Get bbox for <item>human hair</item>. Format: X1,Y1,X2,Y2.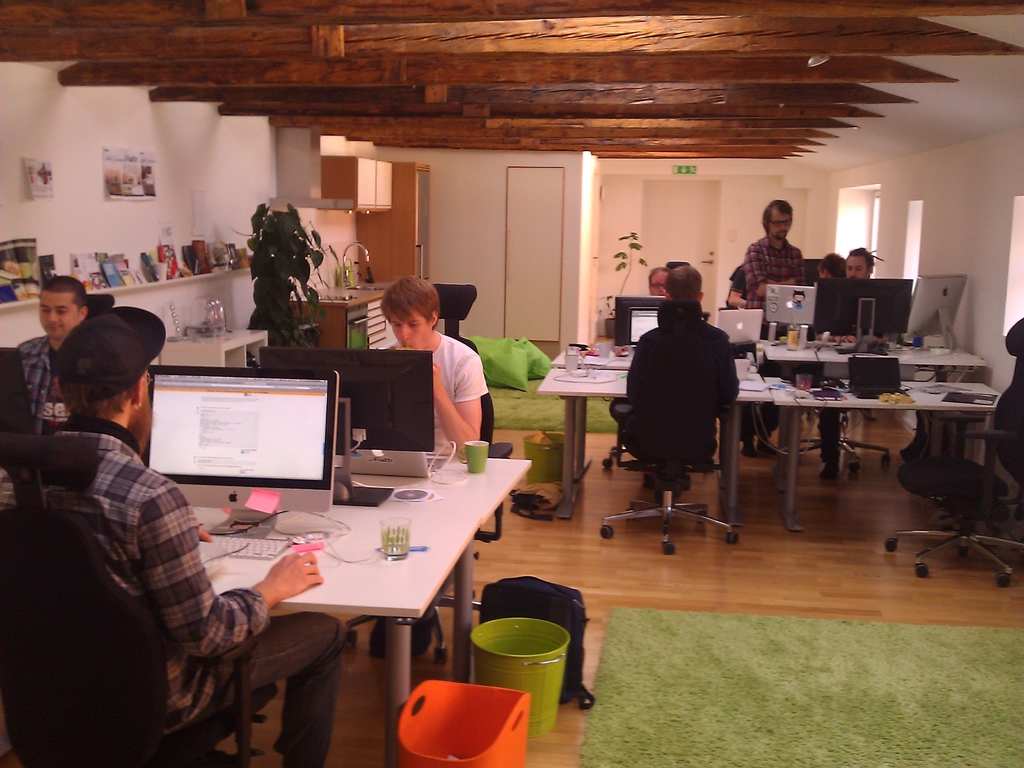
816,251,846,284.
